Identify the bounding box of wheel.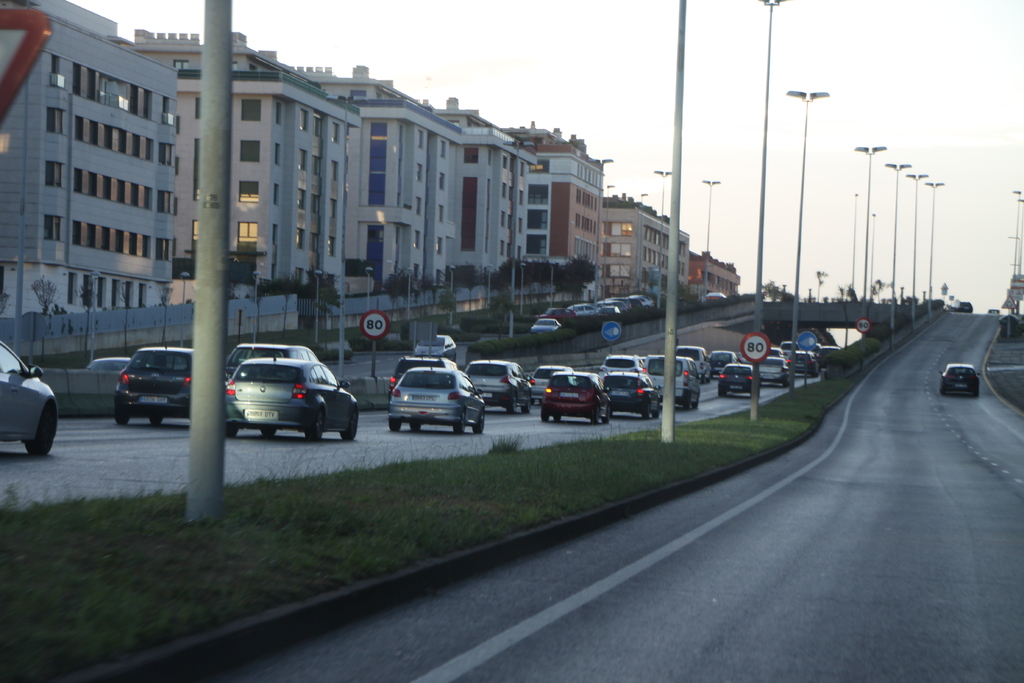
261/425/275/438.
